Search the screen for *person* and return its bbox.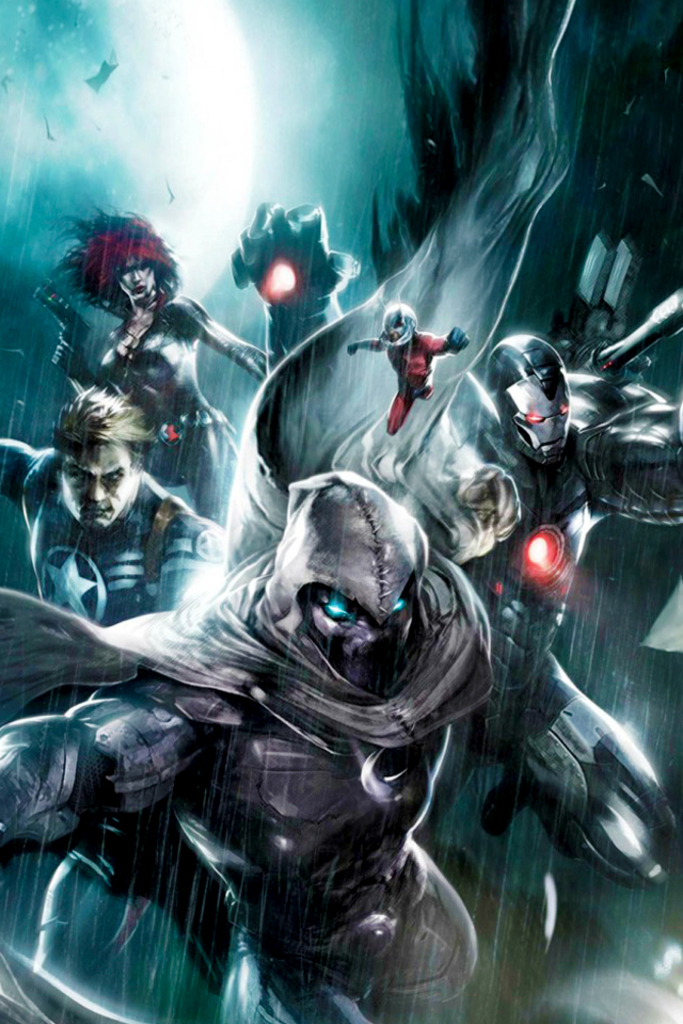
Found: (left=0, top=457, right=495, bottom=1023).
